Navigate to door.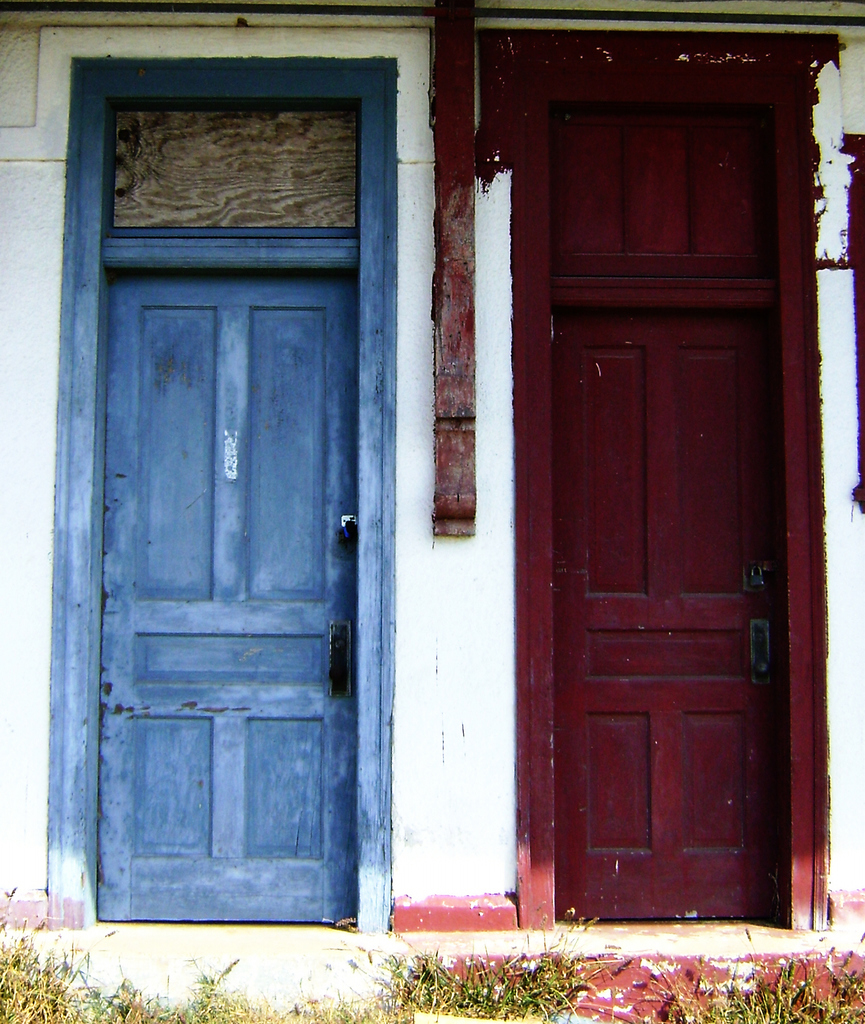
Navigation target: (93, 268, 355, 929).
